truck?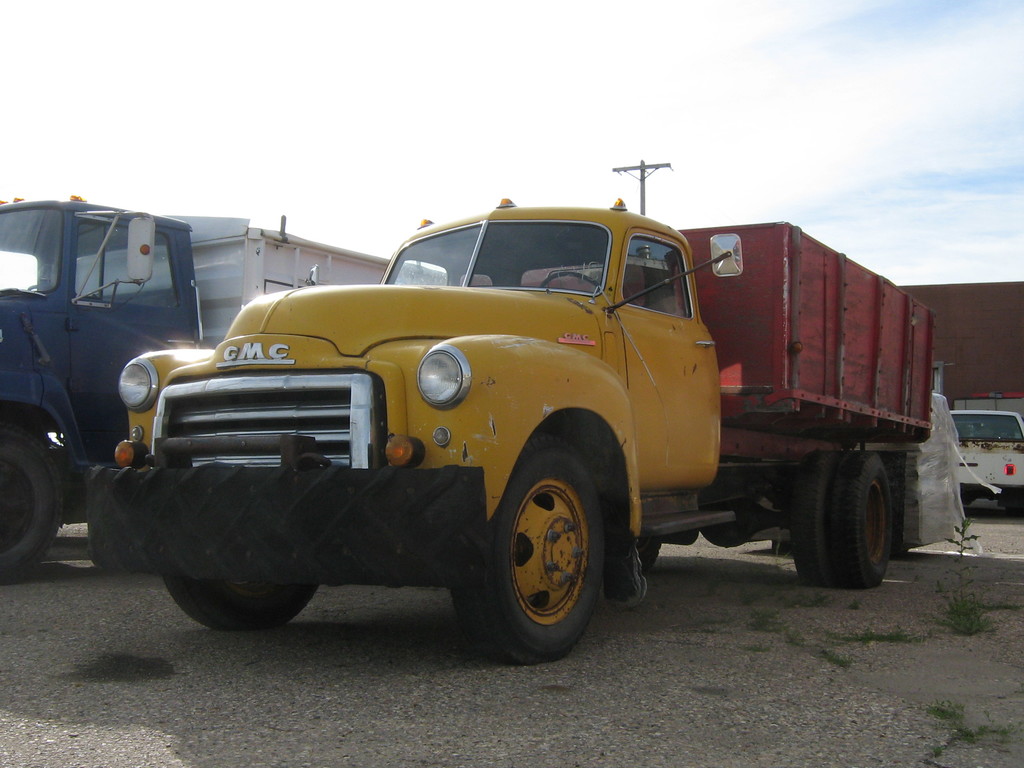
(x1=65, y1=187, x2=1023, y2=664)
